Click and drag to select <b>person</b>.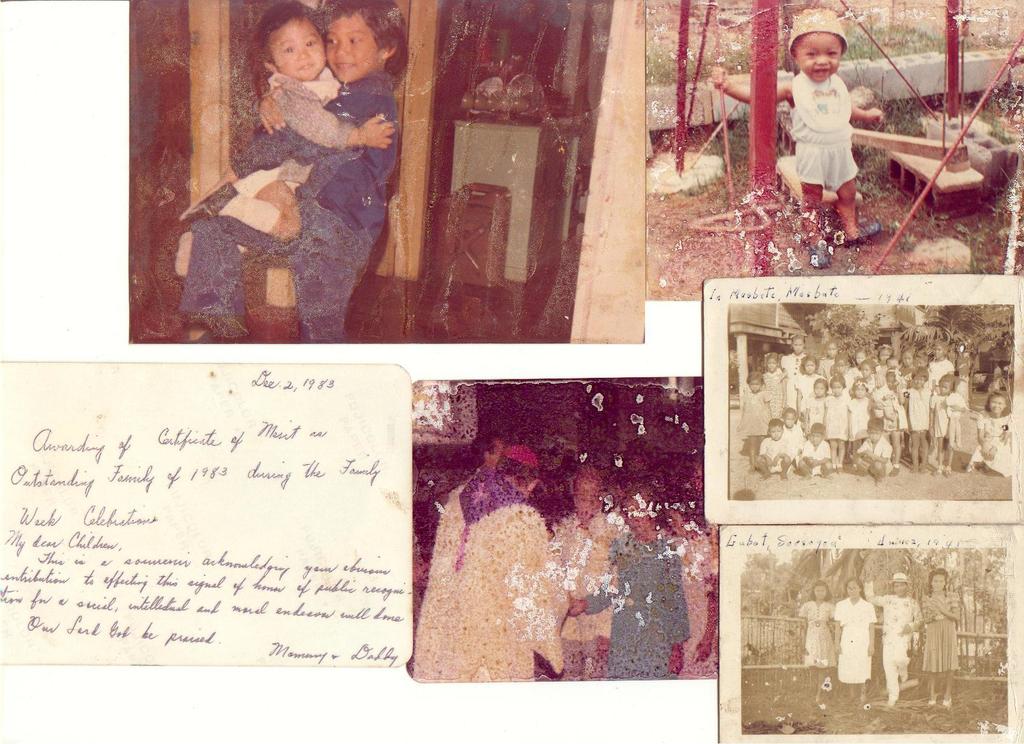
Selection: Rect(966, 392, 1012, 480).
